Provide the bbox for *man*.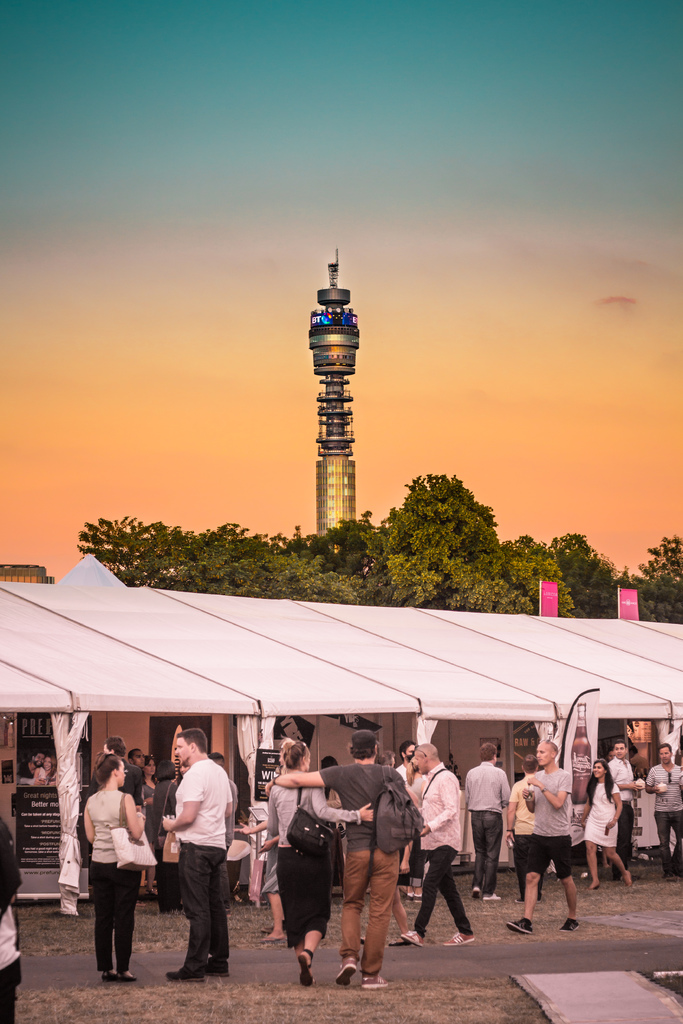
l=461, t=739, r=509, b=902.
